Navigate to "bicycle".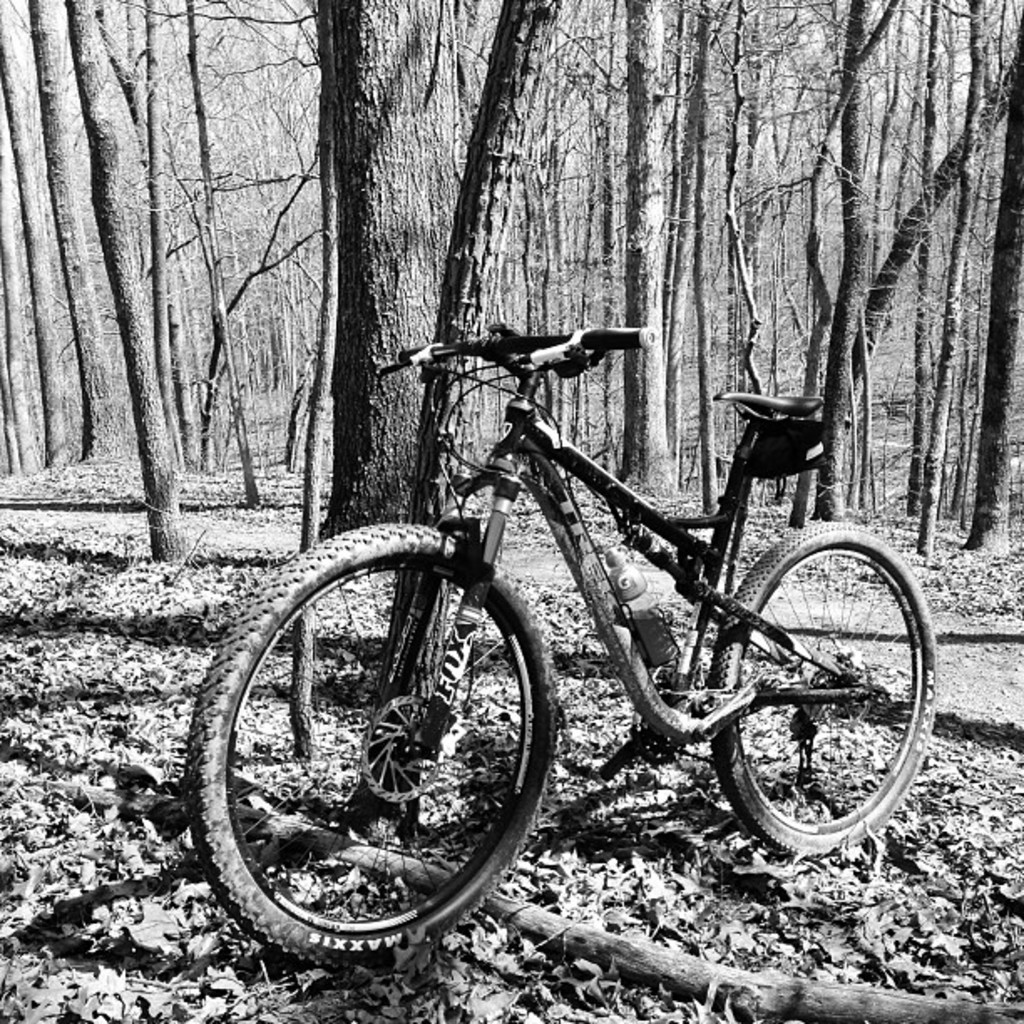
Navigation target: region(233, 321, 949, 940).
